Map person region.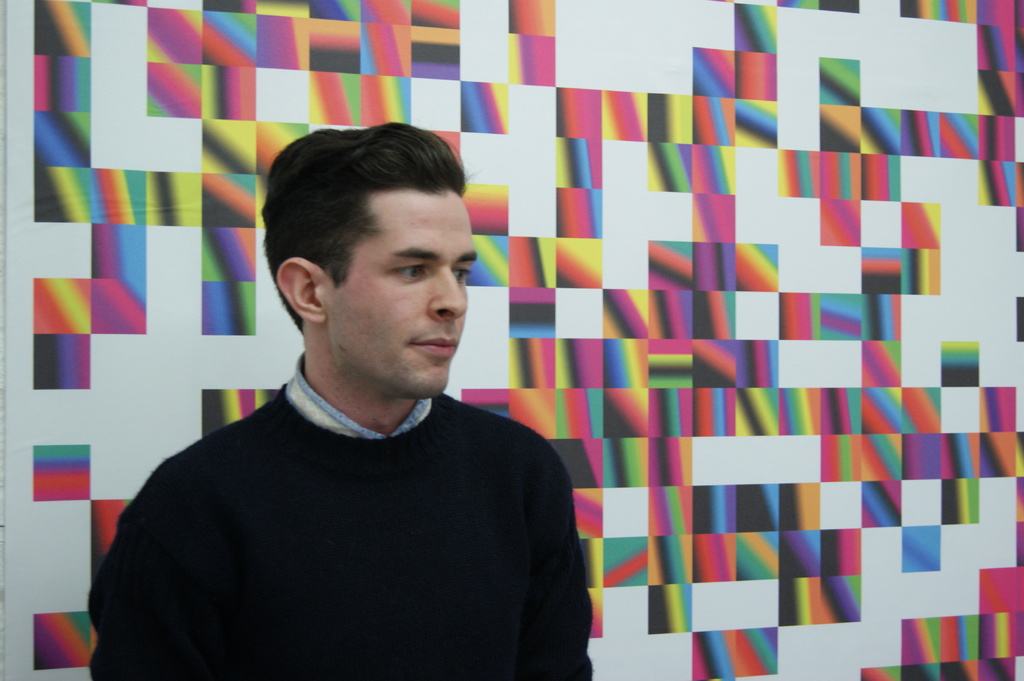
Mapped to left=87, top=127, right=604, bottom=677.
